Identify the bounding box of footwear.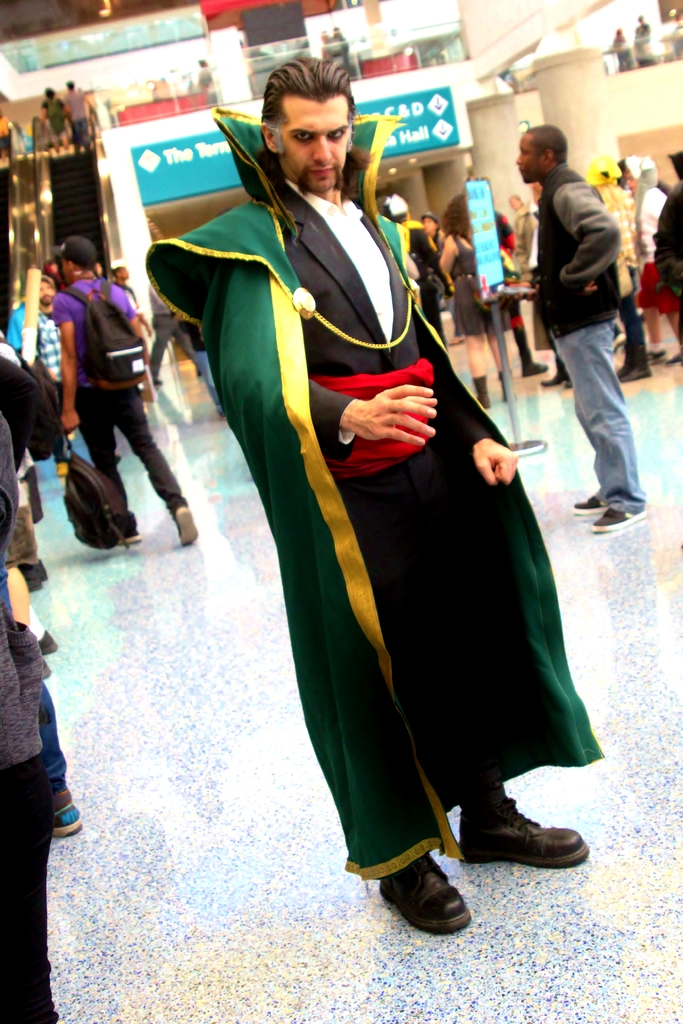
pyautogui.locateOnScreen(580, 500, 604, 512).
